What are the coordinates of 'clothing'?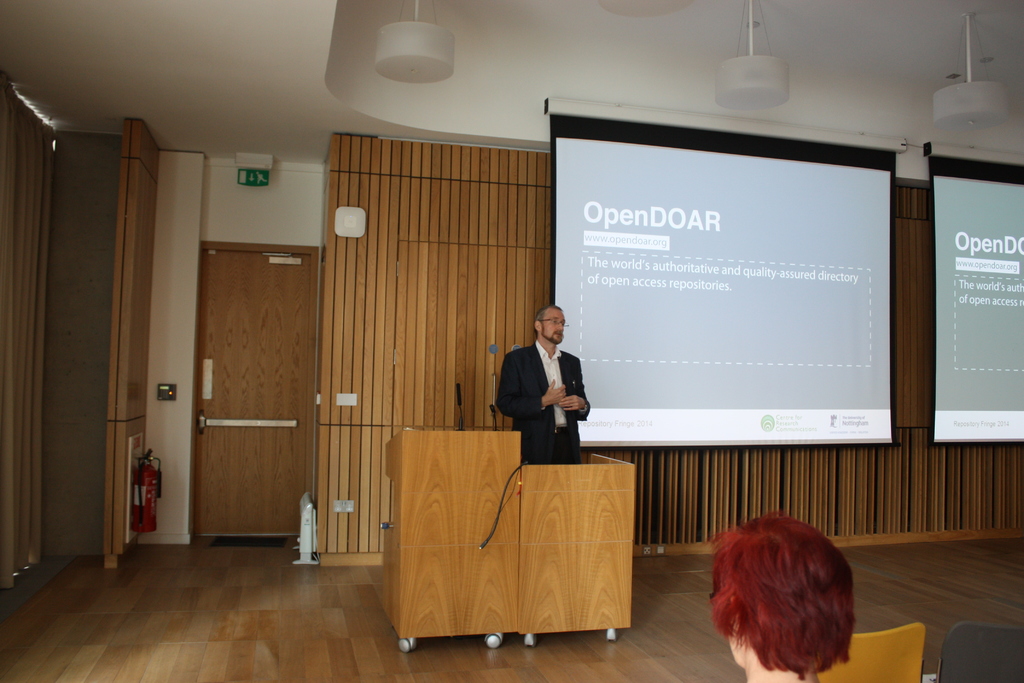
(496, 340, 612, 470).
